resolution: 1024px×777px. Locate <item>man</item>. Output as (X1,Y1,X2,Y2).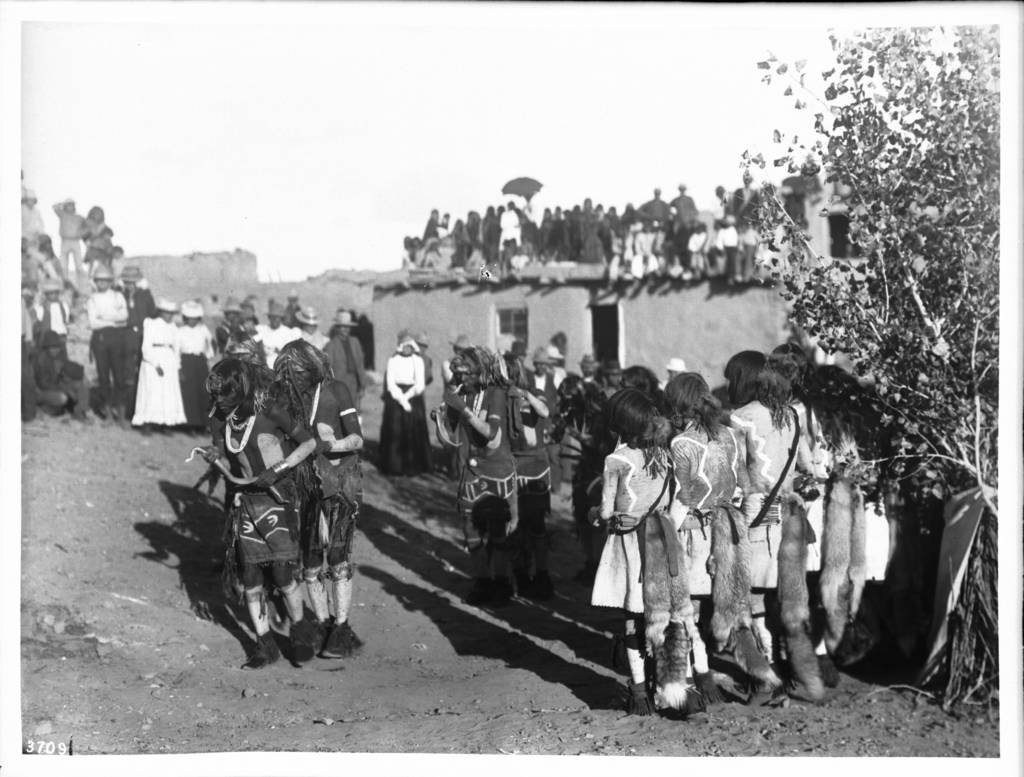
(198,349,315,662).
